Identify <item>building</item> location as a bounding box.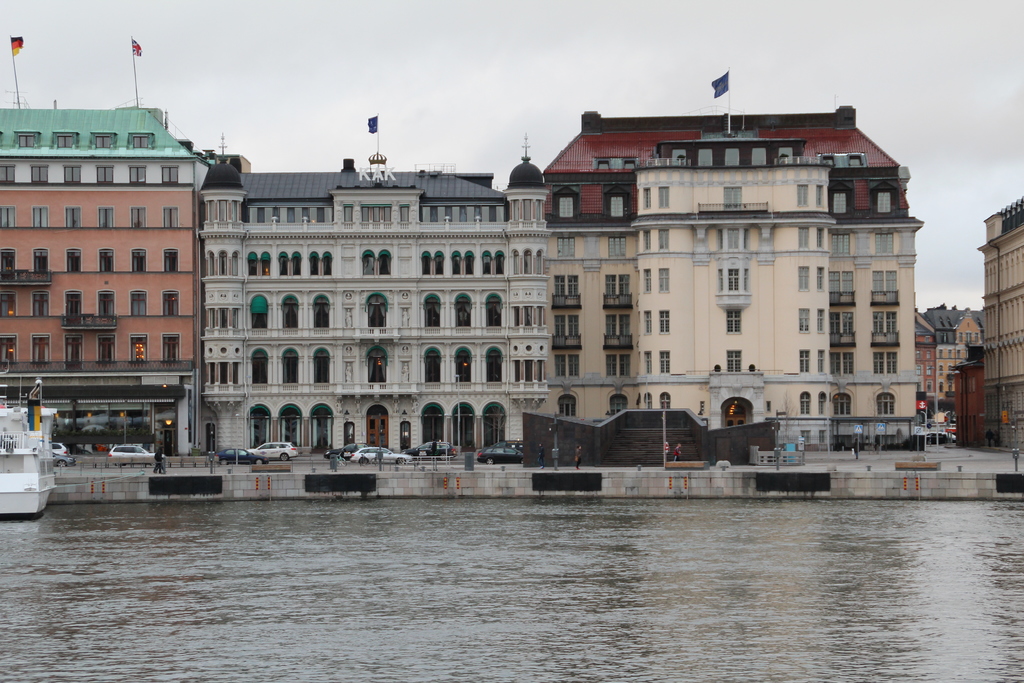
[911, 303, 989, 424].
